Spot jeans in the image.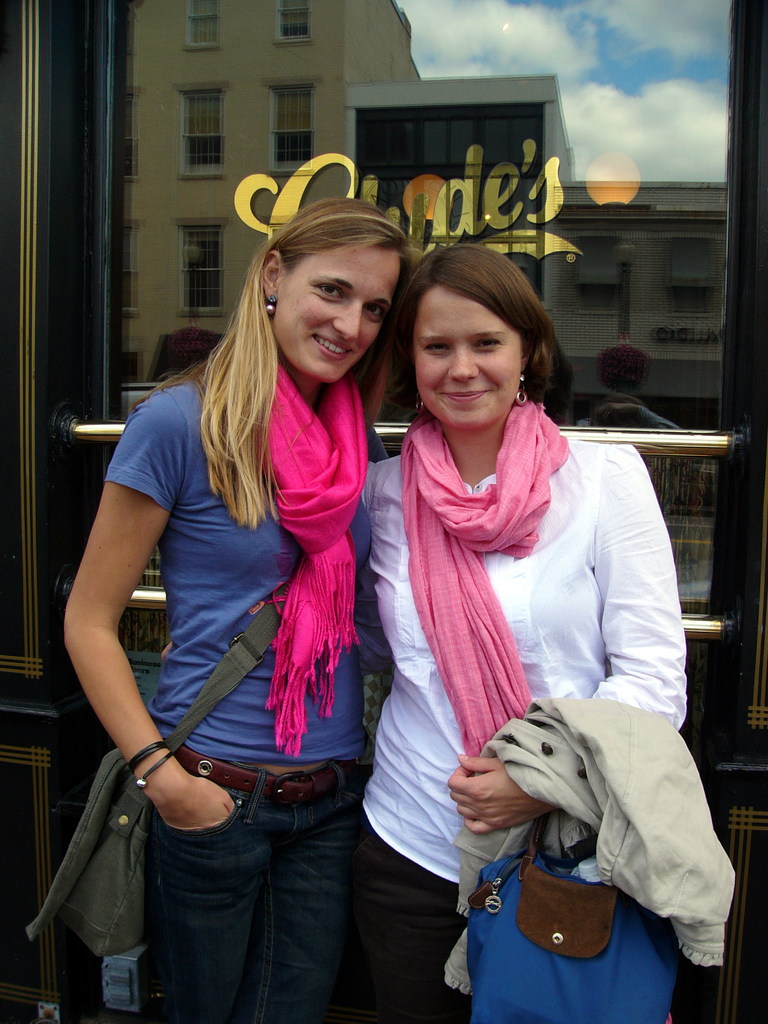
jeans found at bbox(143, 762, 360, 1023).
